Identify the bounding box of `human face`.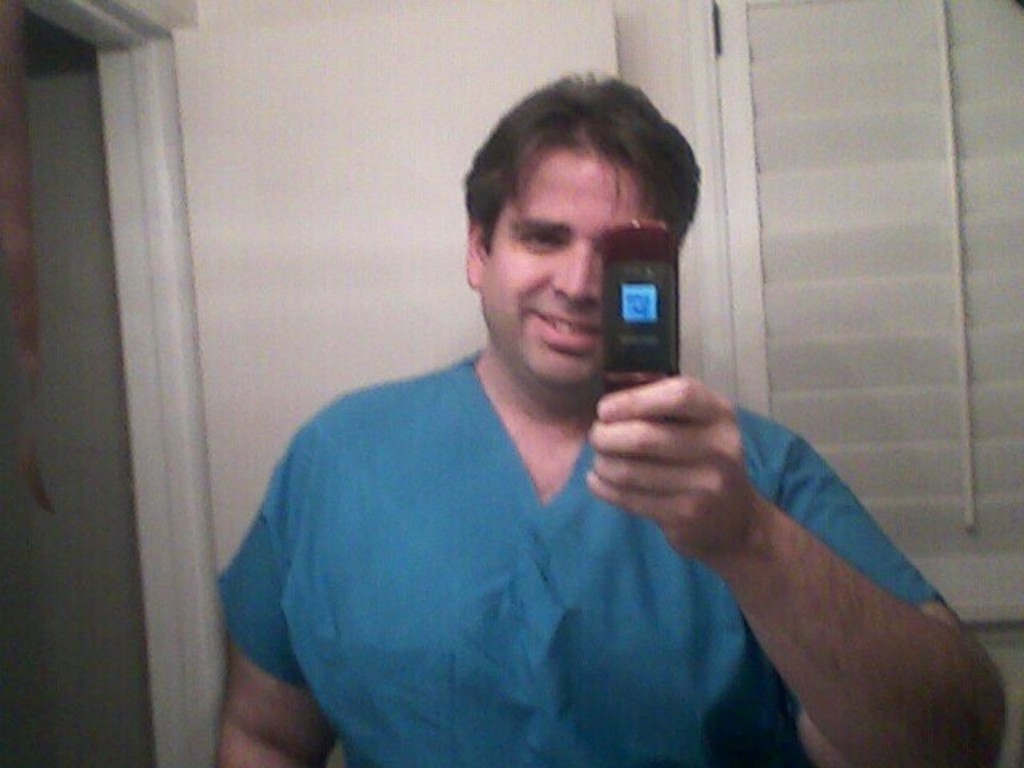
Rect(482, 157, 656, 384).
